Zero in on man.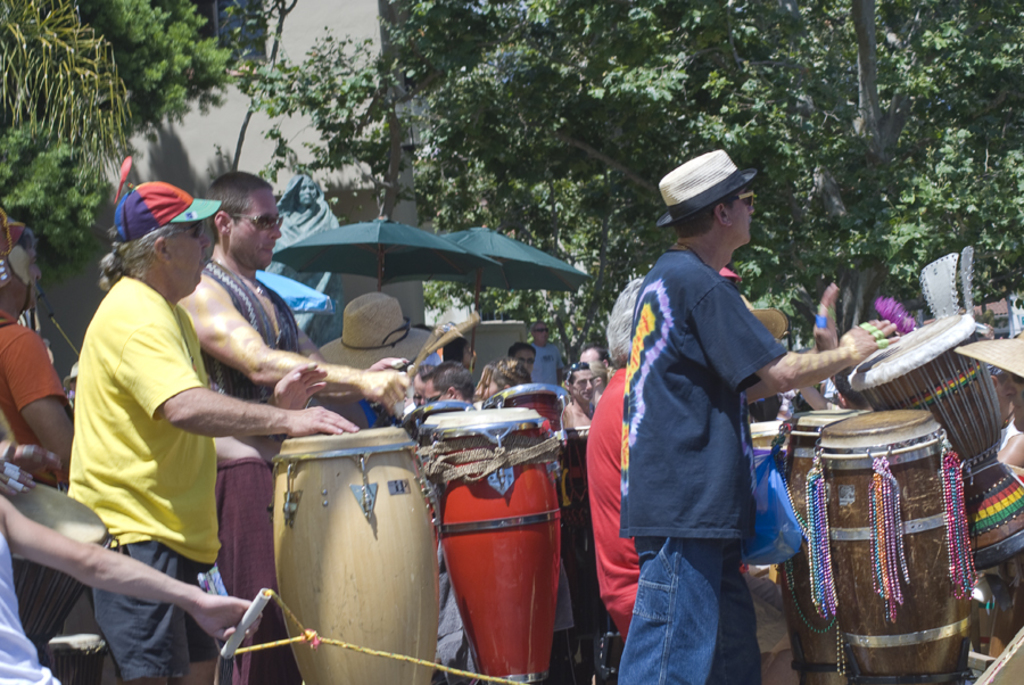
Zeroed in: left=528, top=320, right=565, bottom=387.
